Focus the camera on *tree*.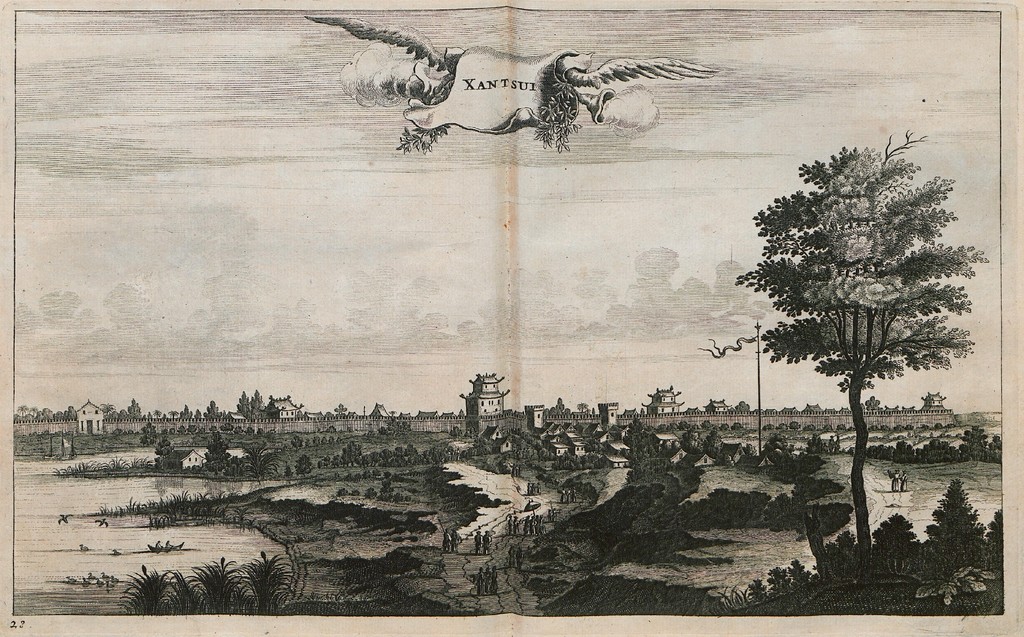
Focus region: <region>954, 421, 996, 470</region>.
